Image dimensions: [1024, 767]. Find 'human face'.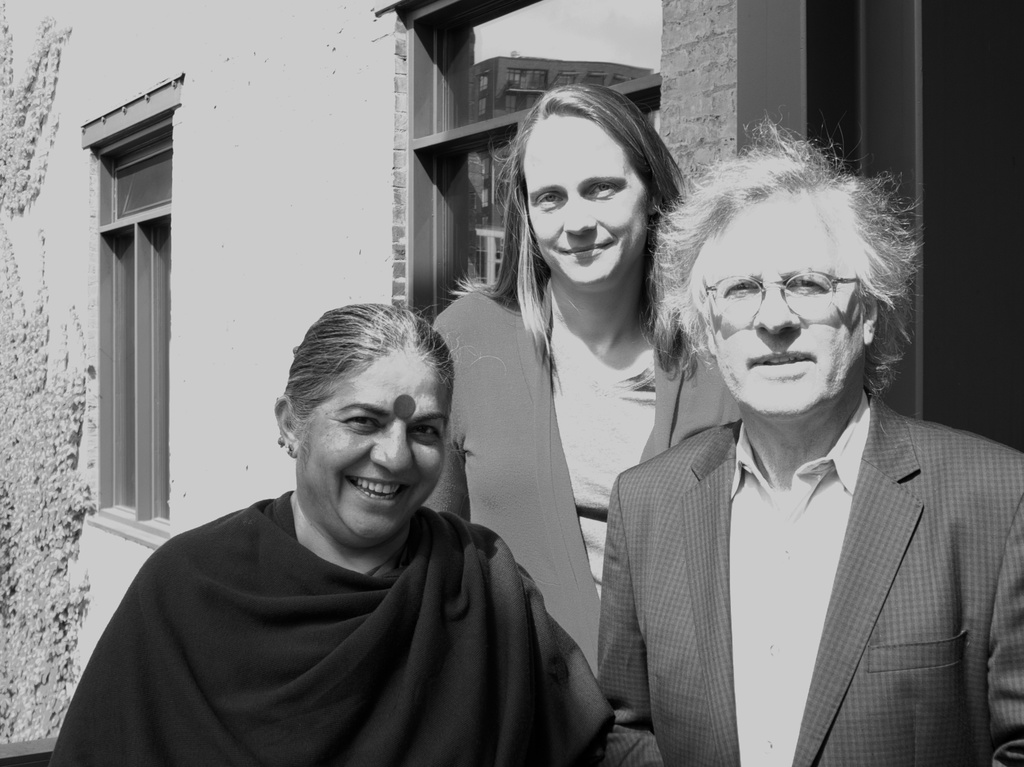
pyautogui.locateOnScreen(298, 346, 442, 544).
